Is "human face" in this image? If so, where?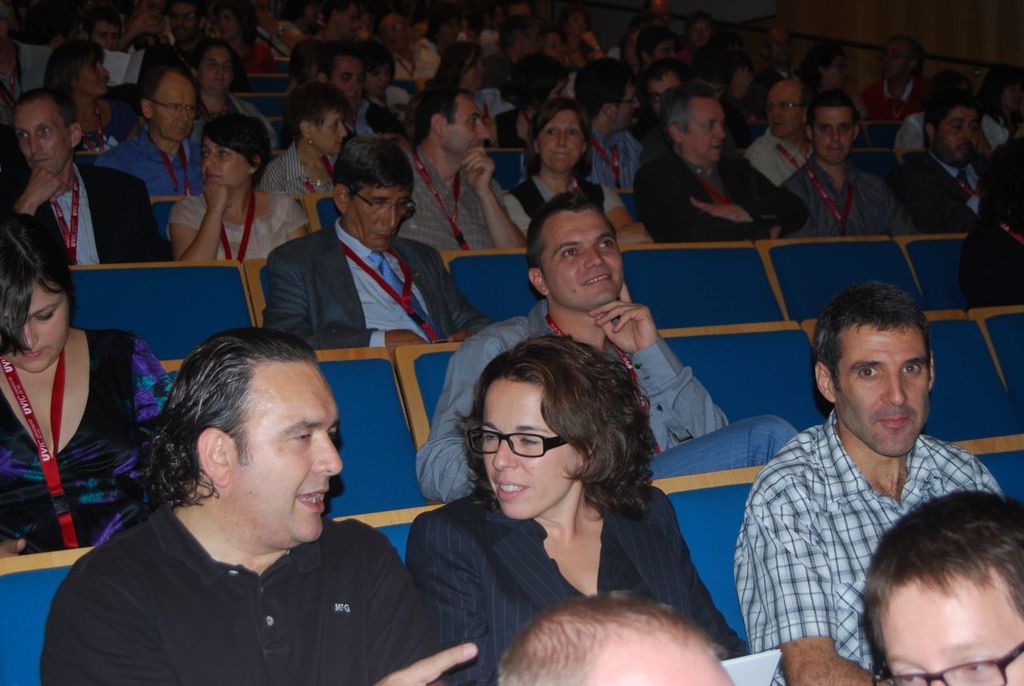
Yes, at region(886, 569, 1023, 685).
